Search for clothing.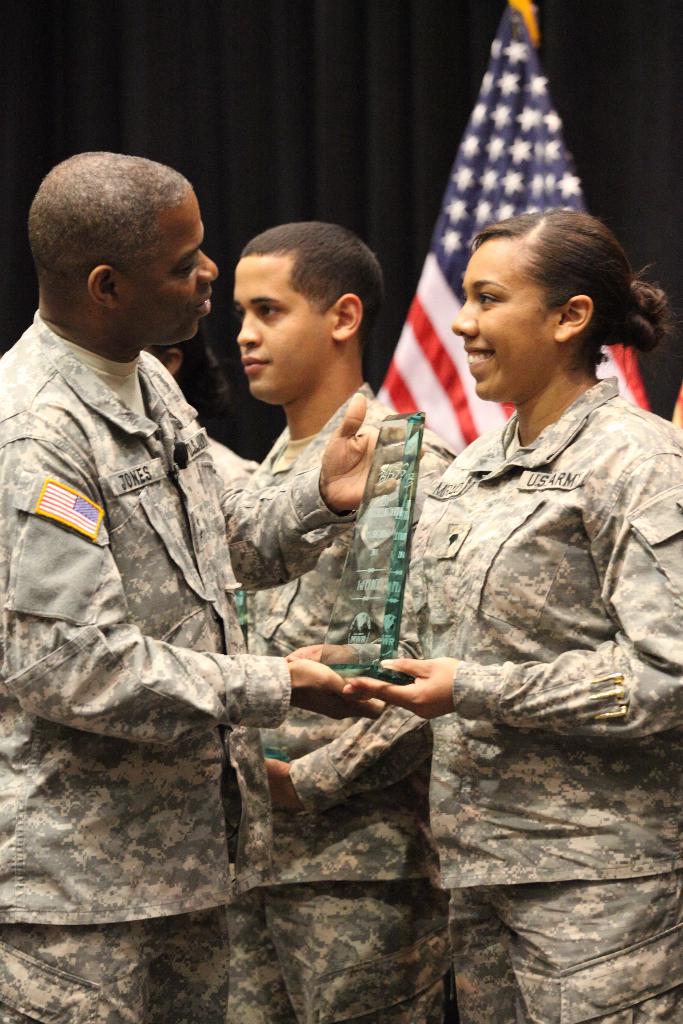
Found at (0, 307, 358, 1023).
